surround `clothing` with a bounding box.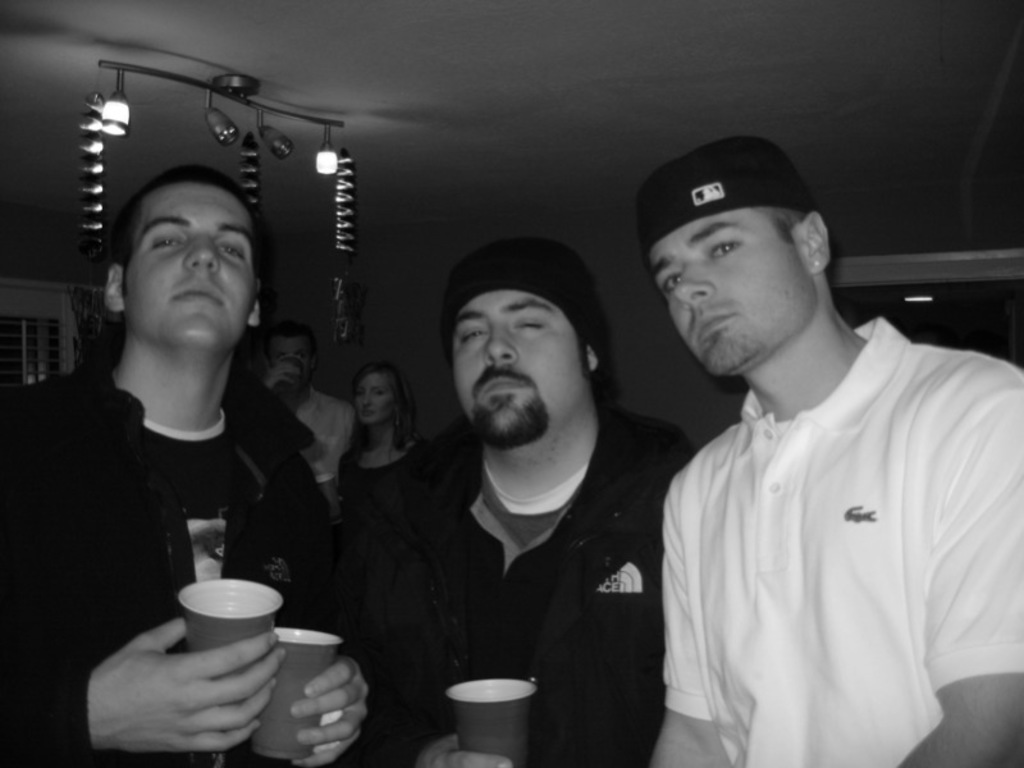
{"x1": 0, "y1": 352, "x2": 335, "y2": 767}.
